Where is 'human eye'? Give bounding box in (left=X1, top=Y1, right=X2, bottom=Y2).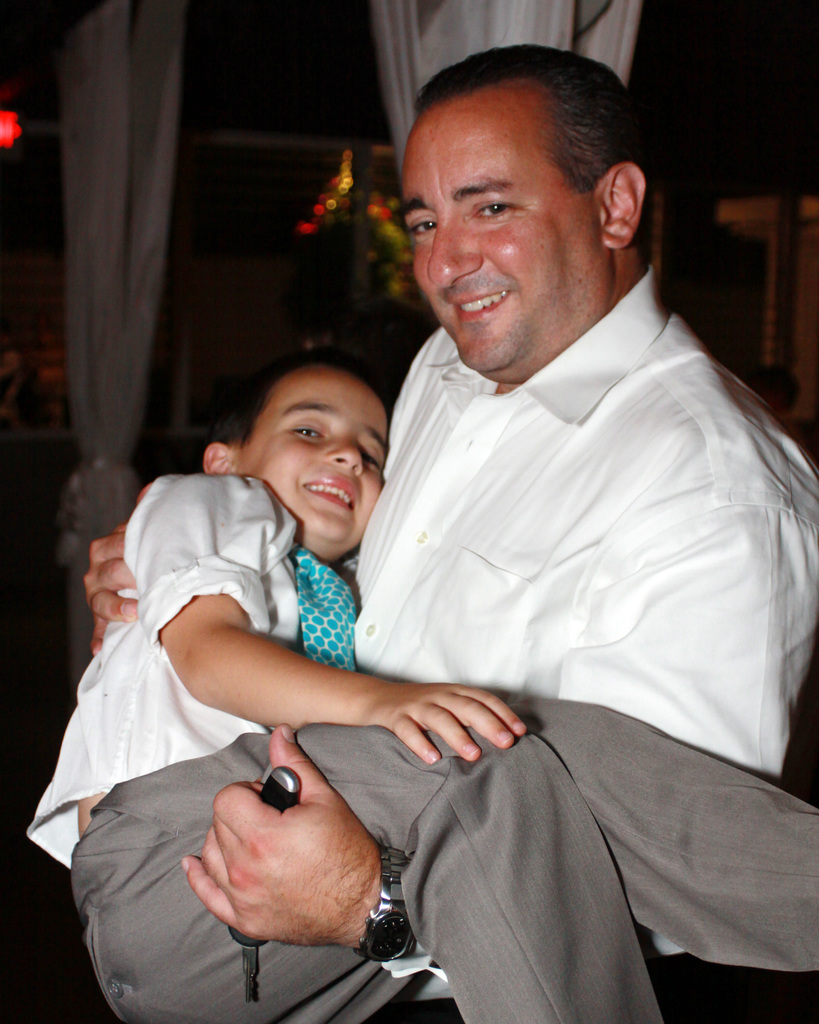
(left=362, top=447, right=381, bottom=469).
